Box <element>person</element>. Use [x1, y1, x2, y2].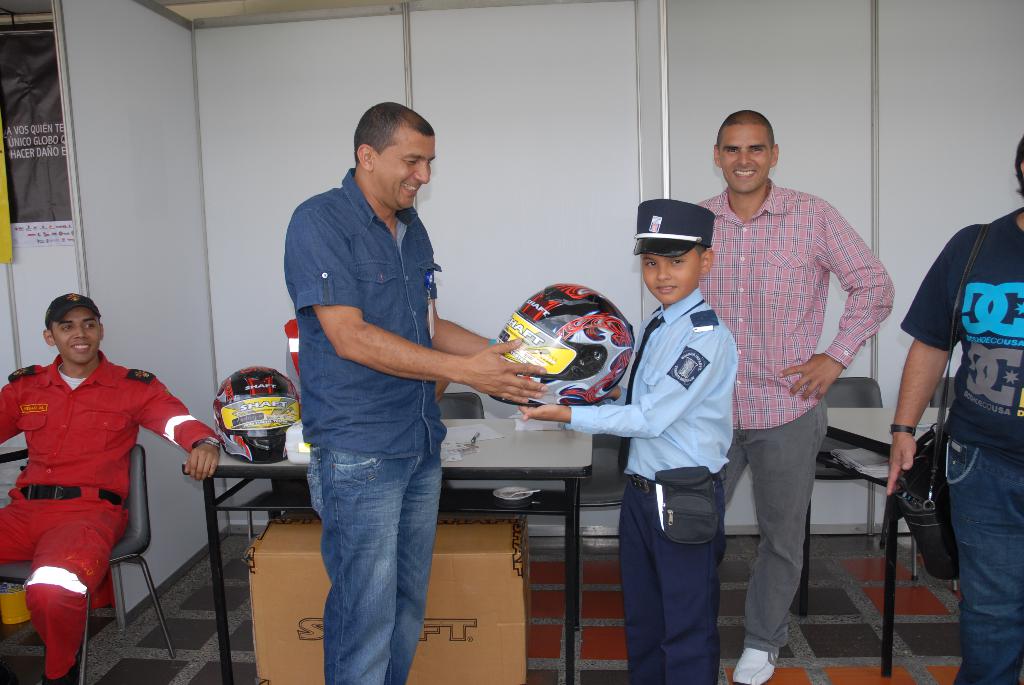
[285, 102, 547, 684].
